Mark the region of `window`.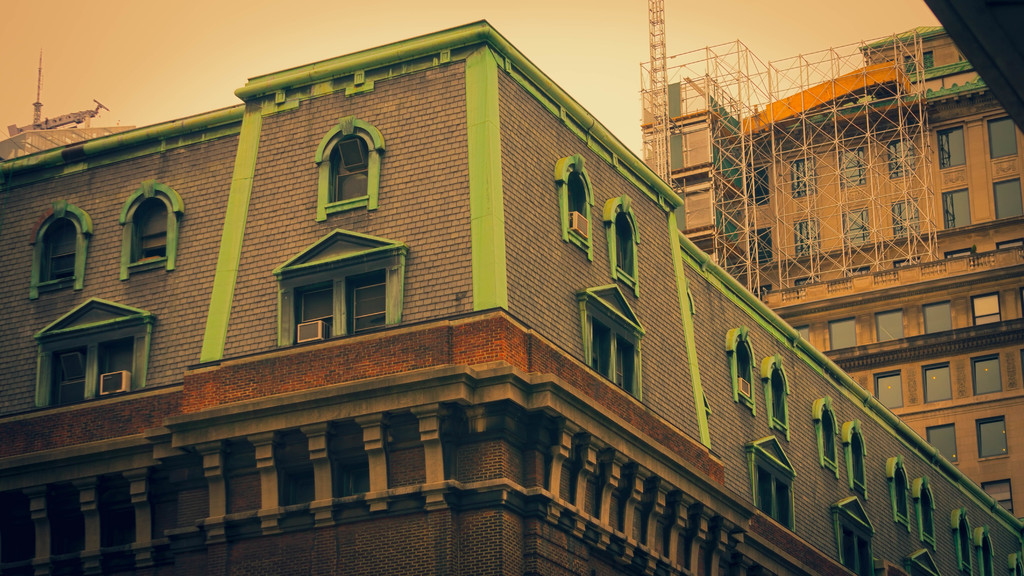
Region: crop(745, 166, 772, 209).
